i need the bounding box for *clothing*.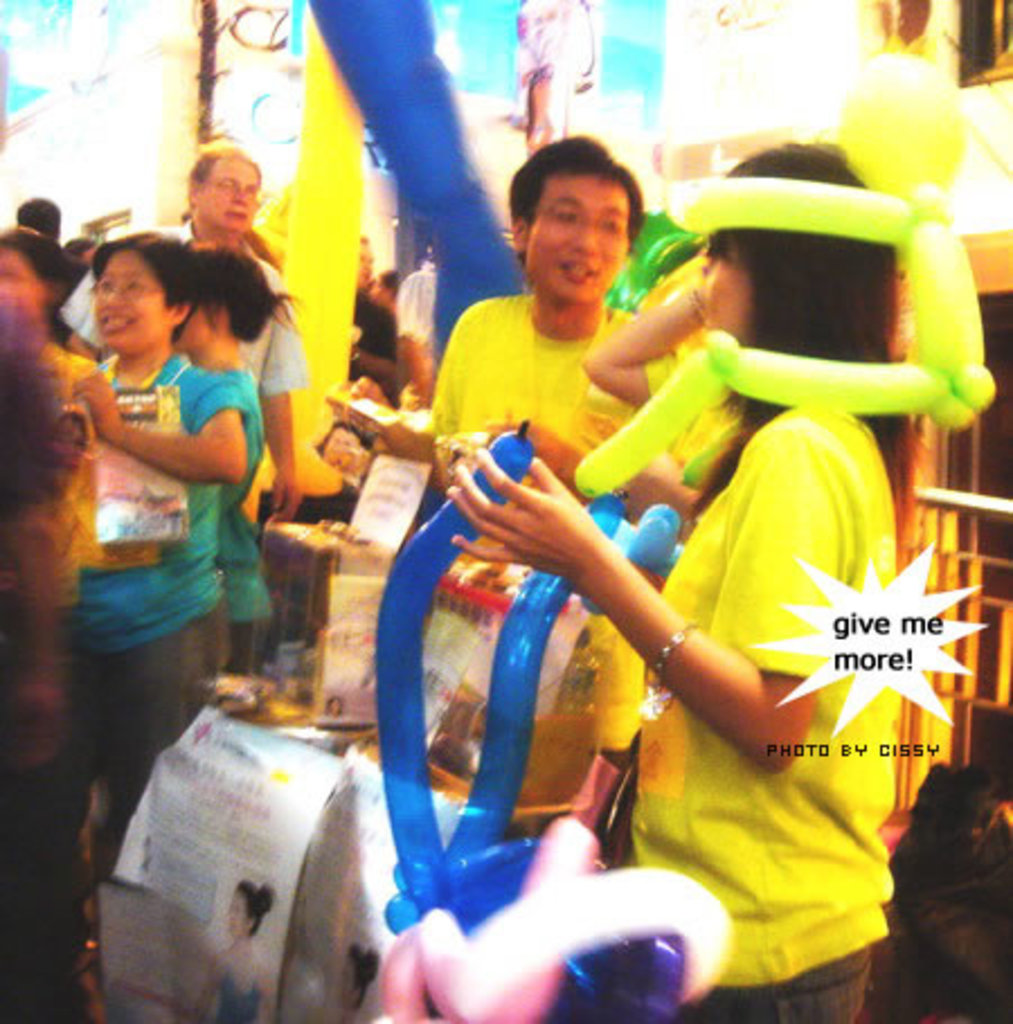
Here it is: (x1=637, y1=398, x2=905, y2=1022).
